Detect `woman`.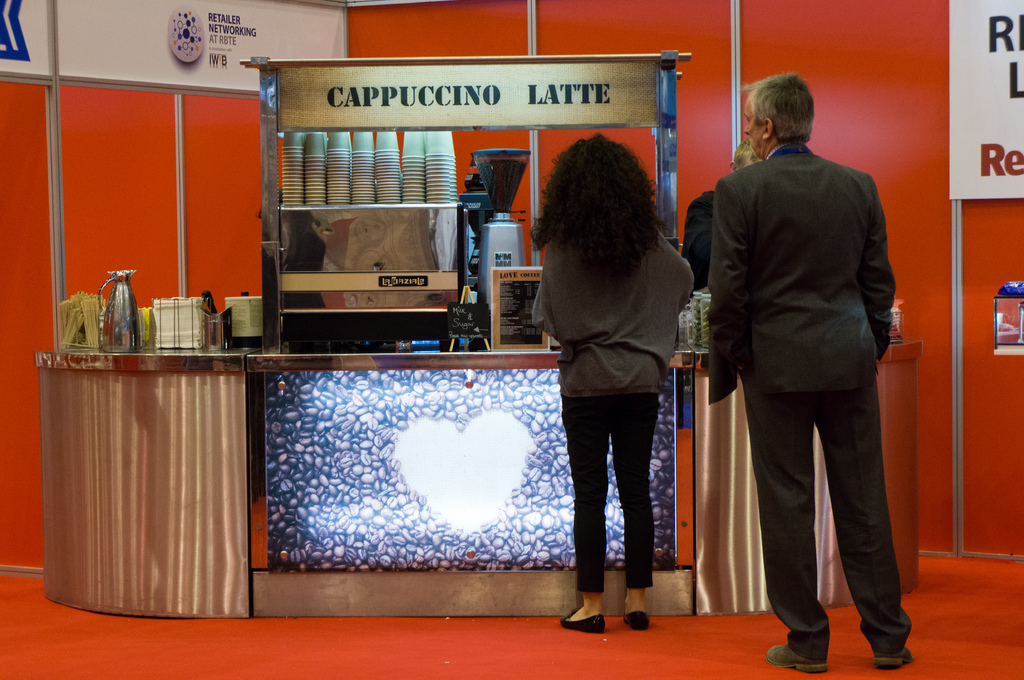
Detected at rect(710, 86, 912, 658).
